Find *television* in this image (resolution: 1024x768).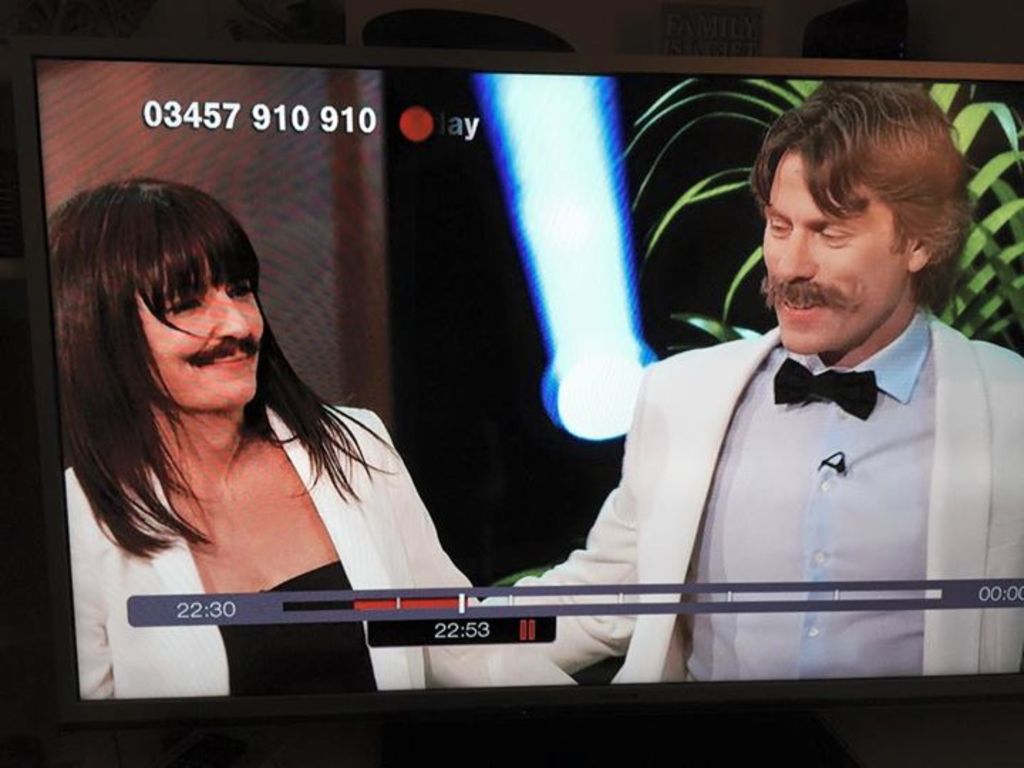
x1=0 y1=0 x2=1021 y2=767.
